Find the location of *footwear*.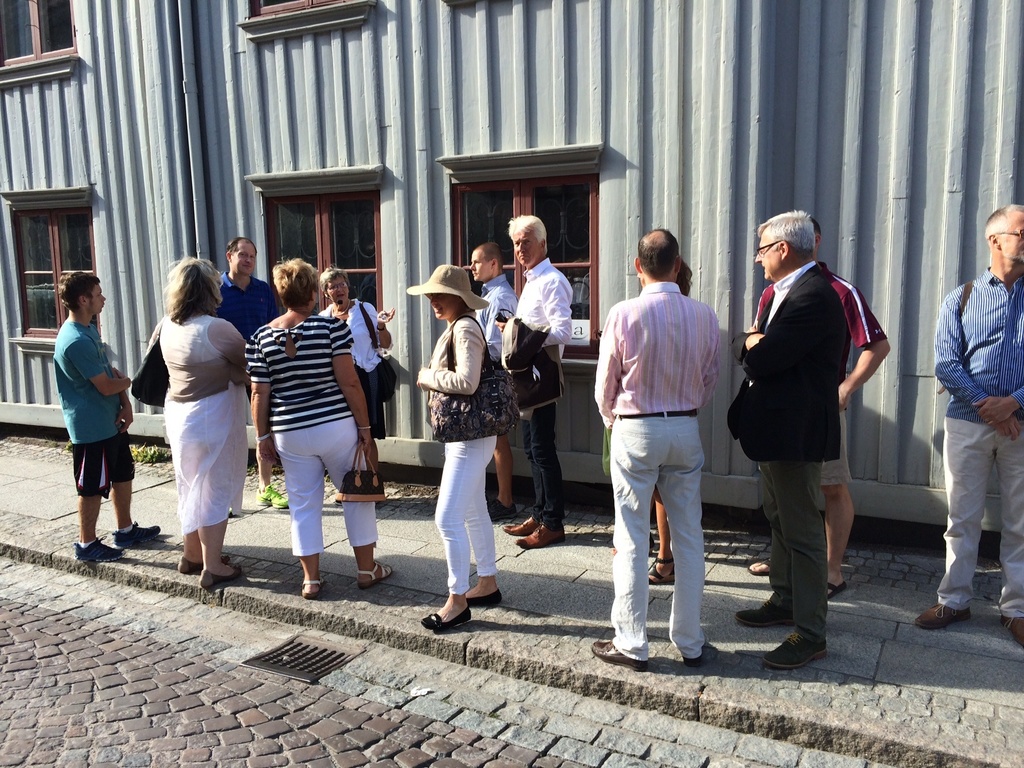
Location: box(362, 566, 399, 587).
